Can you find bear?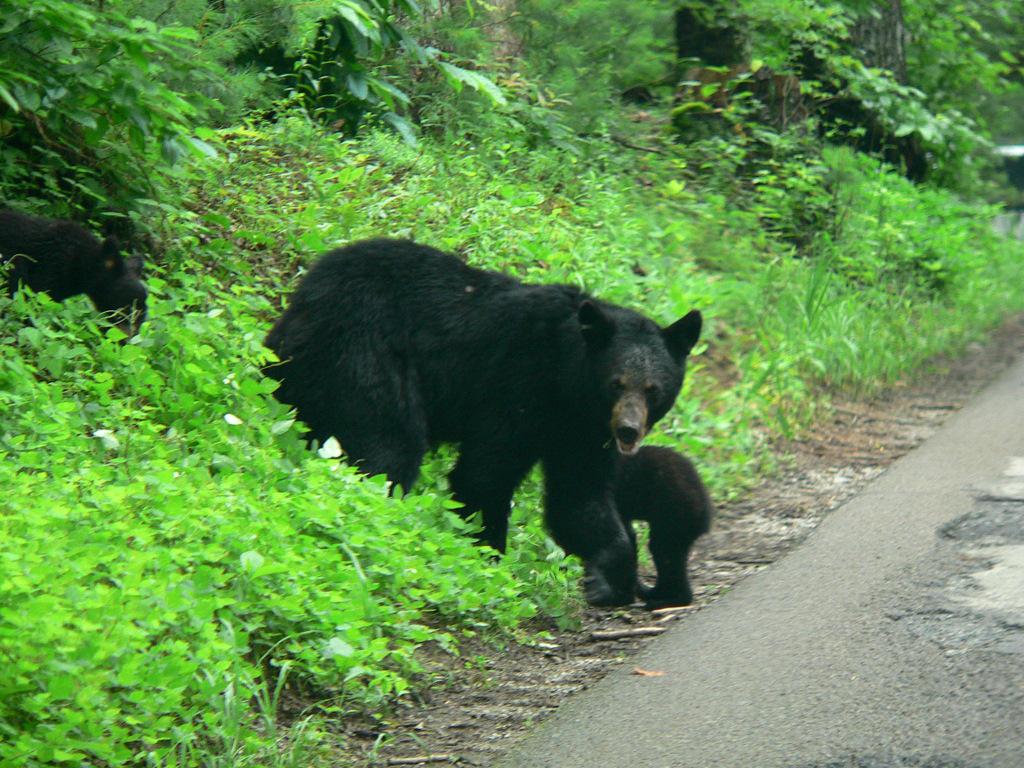
Yes, bounding box: crop(256, 235, 704, 607).
